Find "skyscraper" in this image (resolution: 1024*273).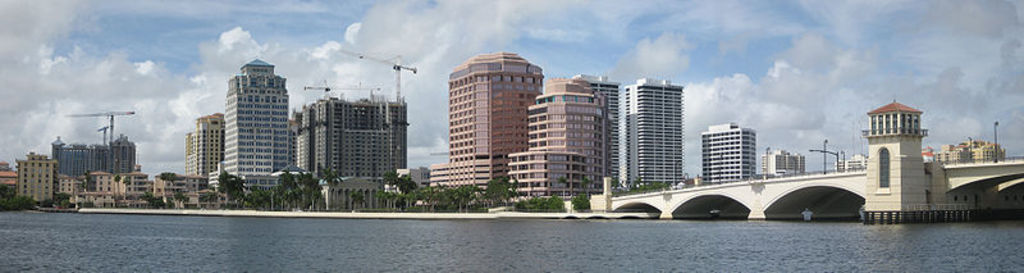
detection(570, 68, 691, 197).
